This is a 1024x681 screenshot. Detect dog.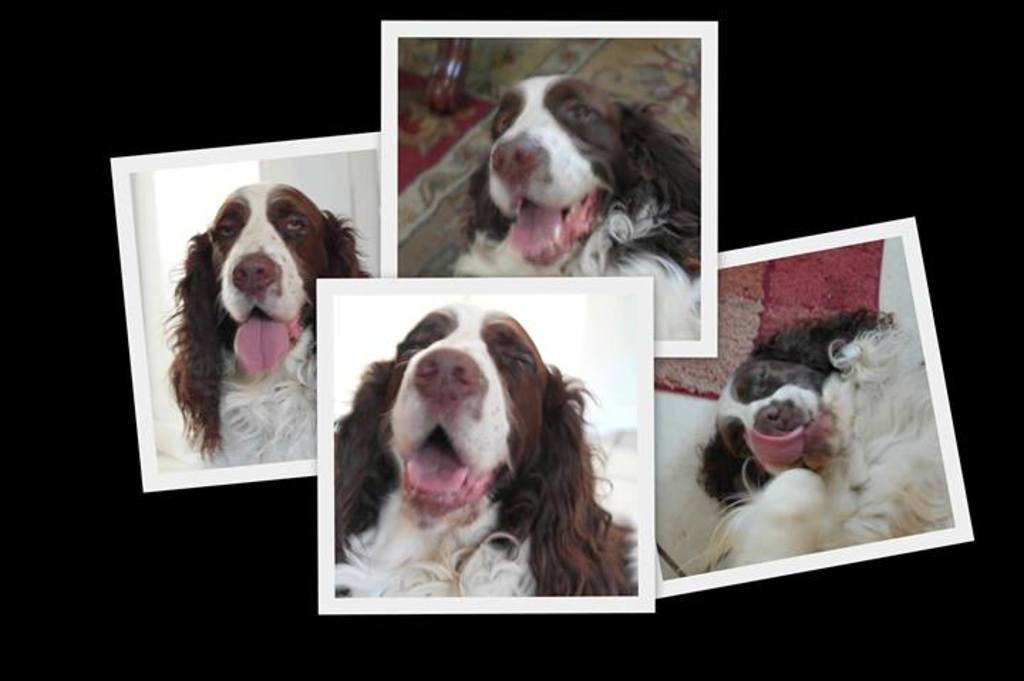
<region>458, 73, 704, 340</region>.
